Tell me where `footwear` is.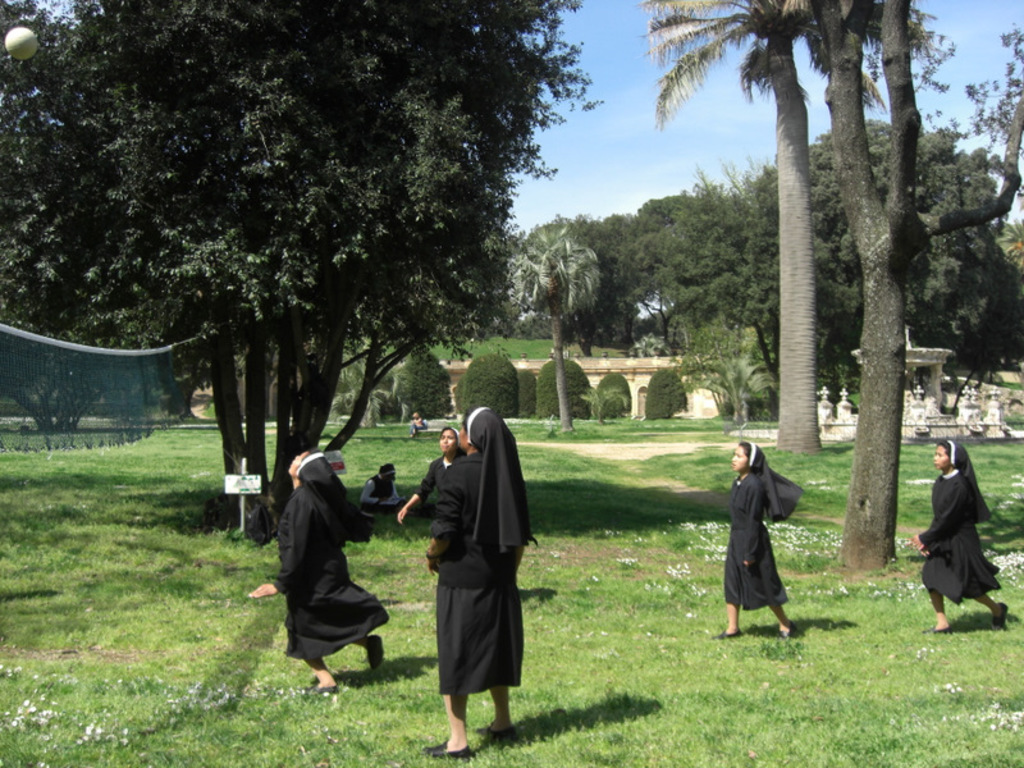
`footwear` is at box(918, 625, 952, 634).
